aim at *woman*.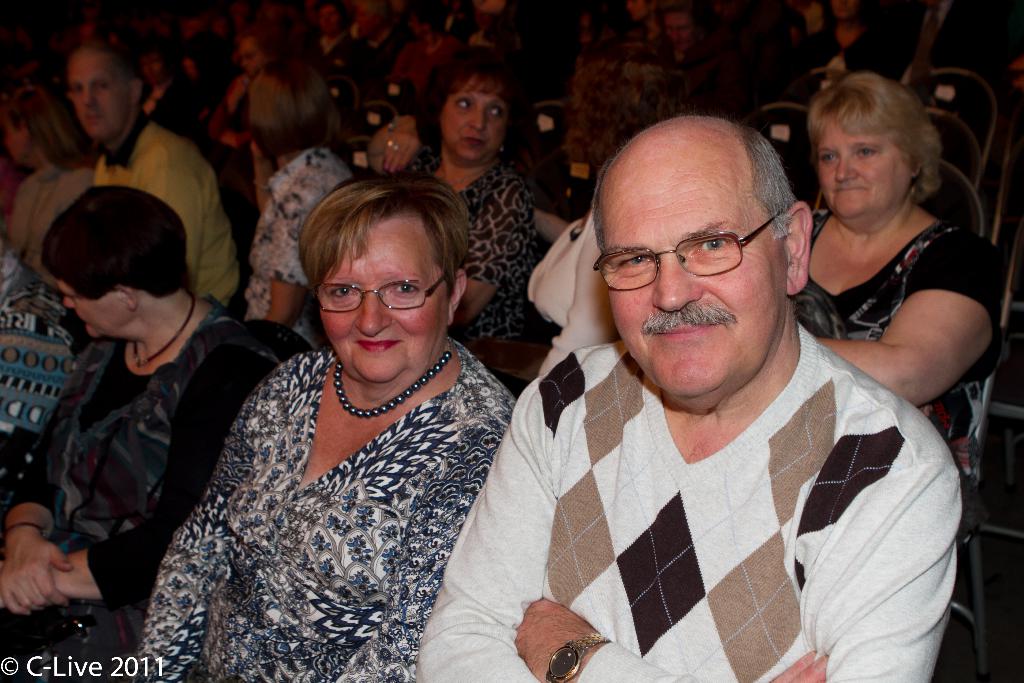
Aimed at [779, 52, 999, 466].
